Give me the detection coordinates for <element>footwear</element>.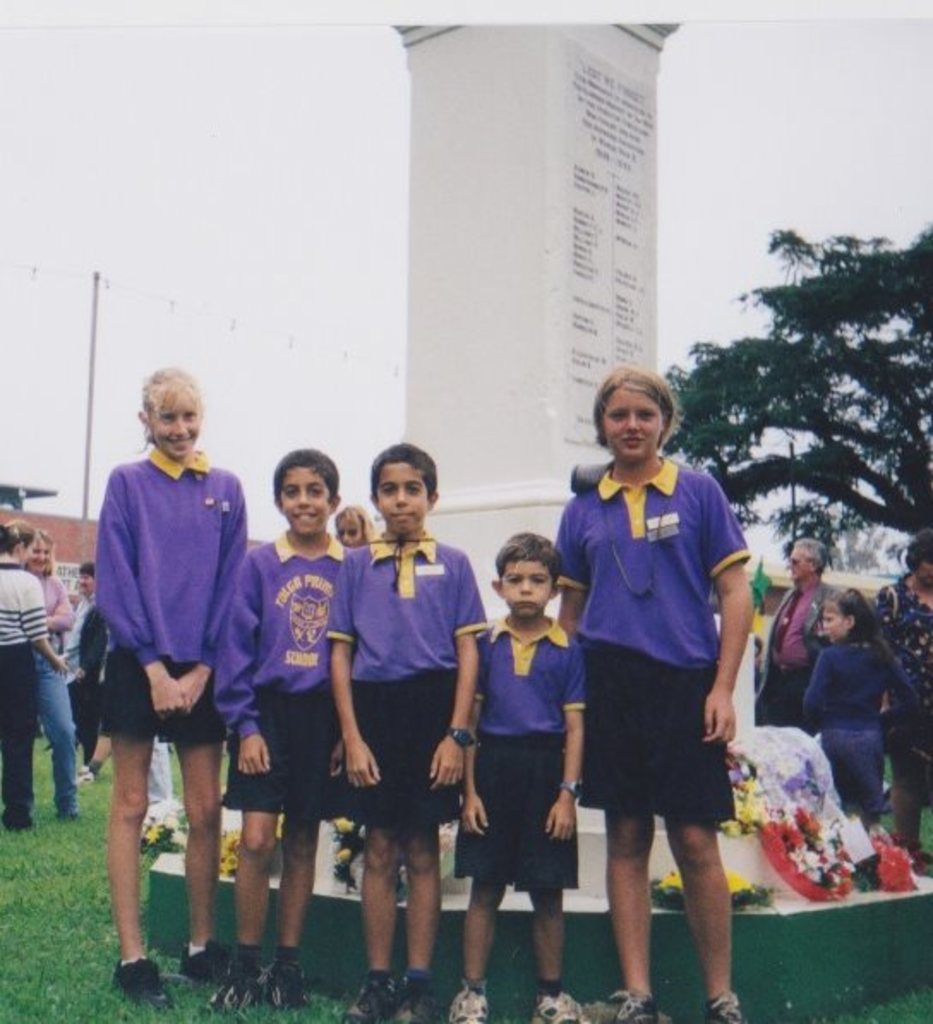
[172, 938, 233, 983].
